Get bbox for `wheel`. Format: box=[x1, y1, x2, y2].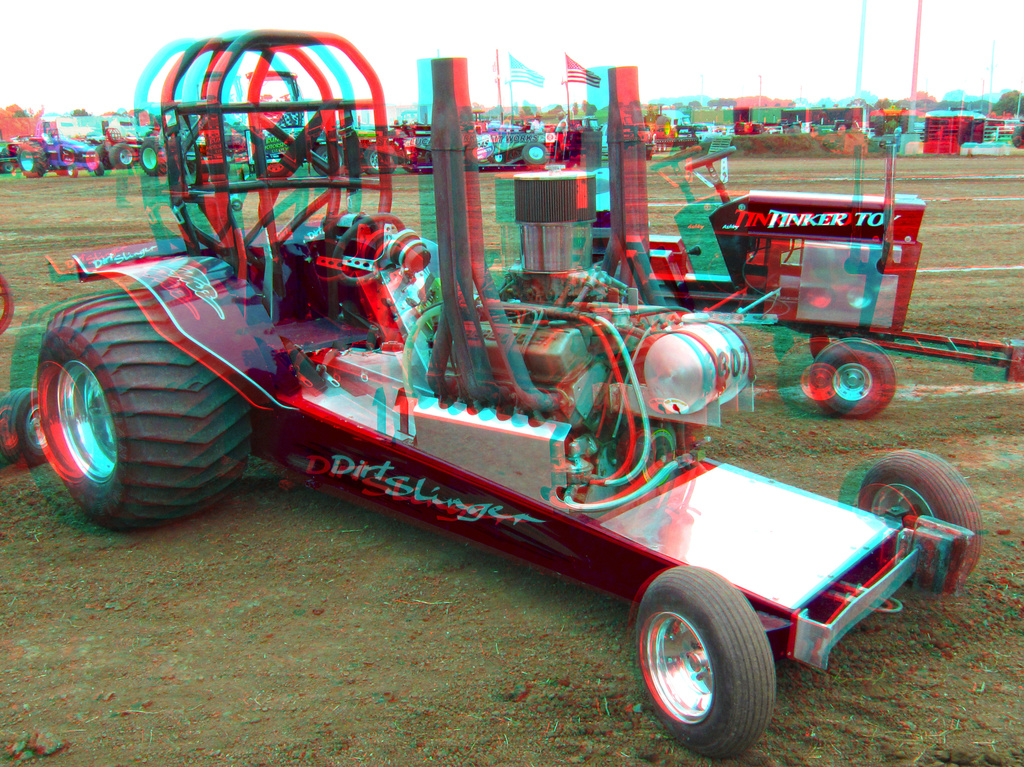
box=[17, 140, 51, 177].
